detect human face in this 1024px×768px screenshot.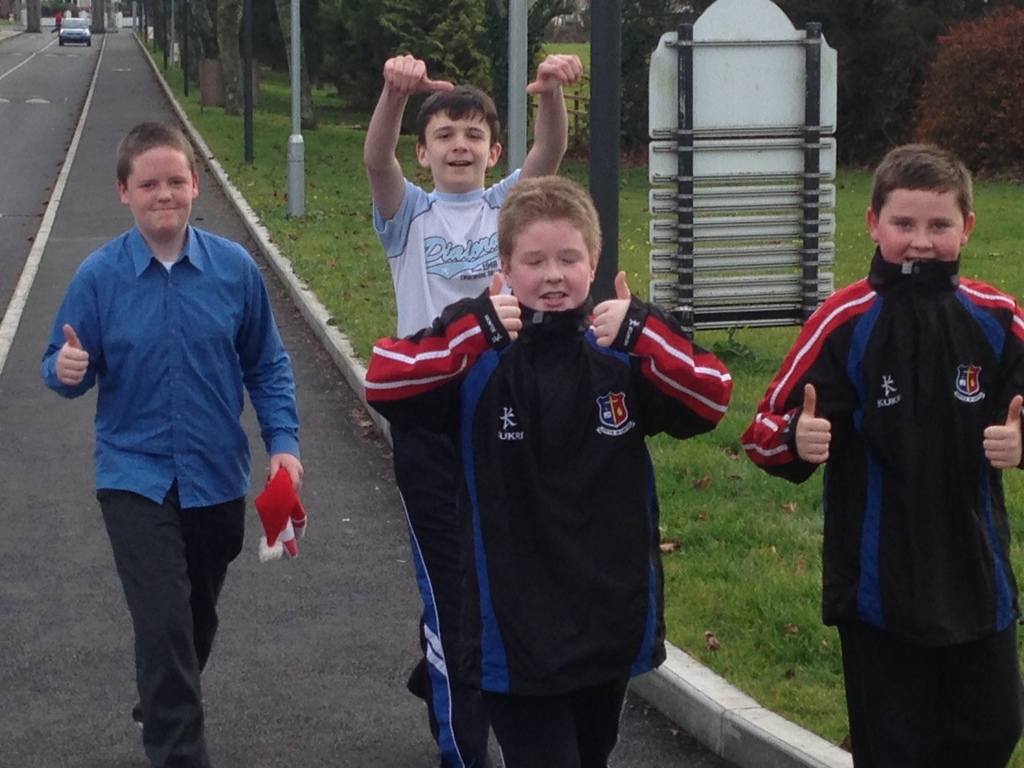
Detection: l=429, t=109, r=495, b=183.
